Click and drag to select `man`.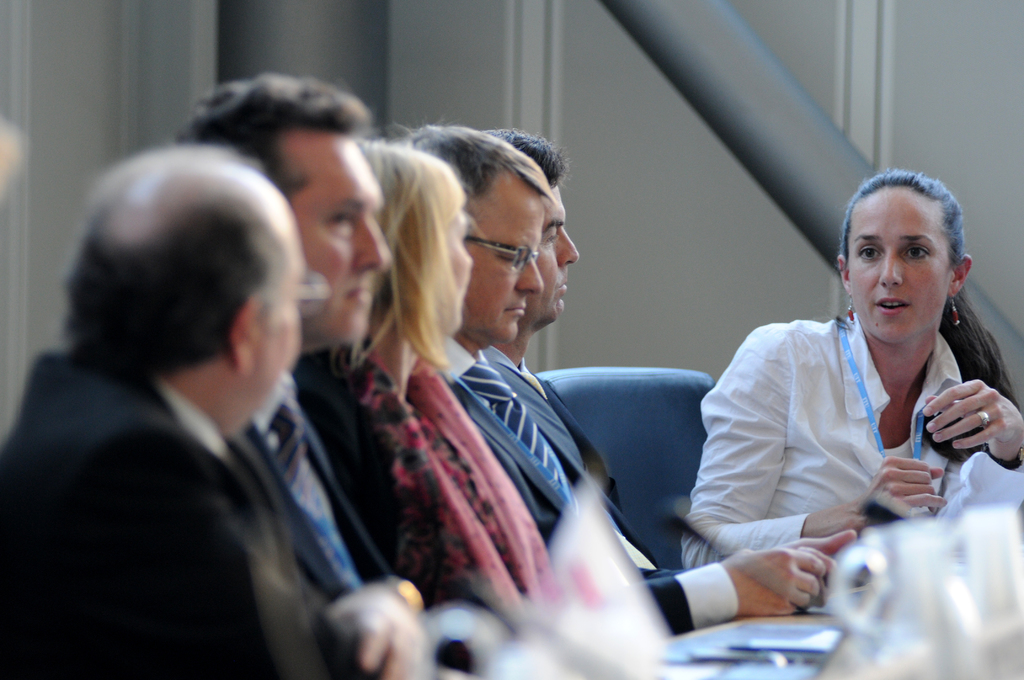
Selection: 0, 141, 421, 678.
